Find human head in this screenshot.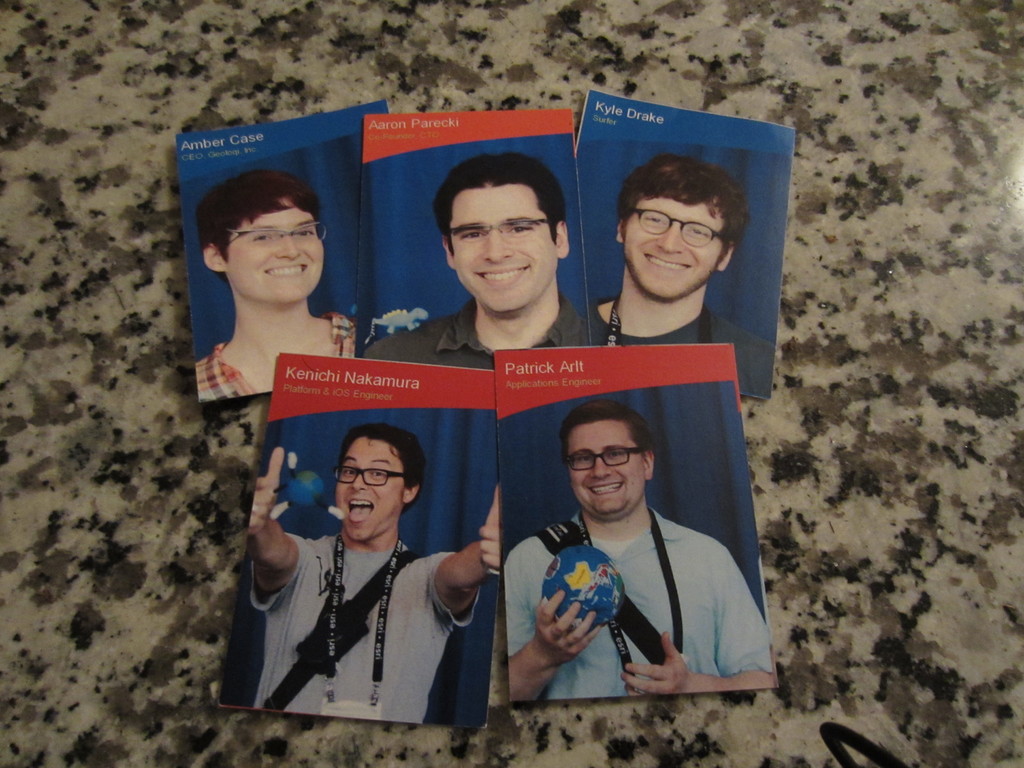
The bounding box for human head is (333,423,424,541).
